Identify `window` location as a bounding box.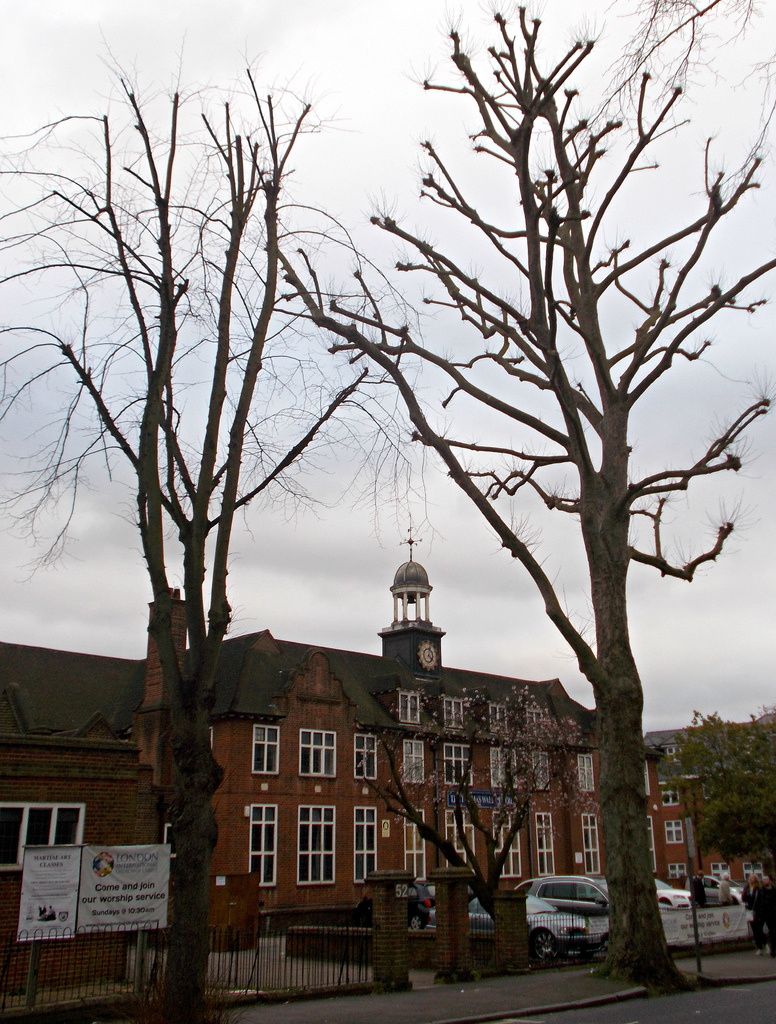
[x1=354, y1=804, x2=380, y2=883].
